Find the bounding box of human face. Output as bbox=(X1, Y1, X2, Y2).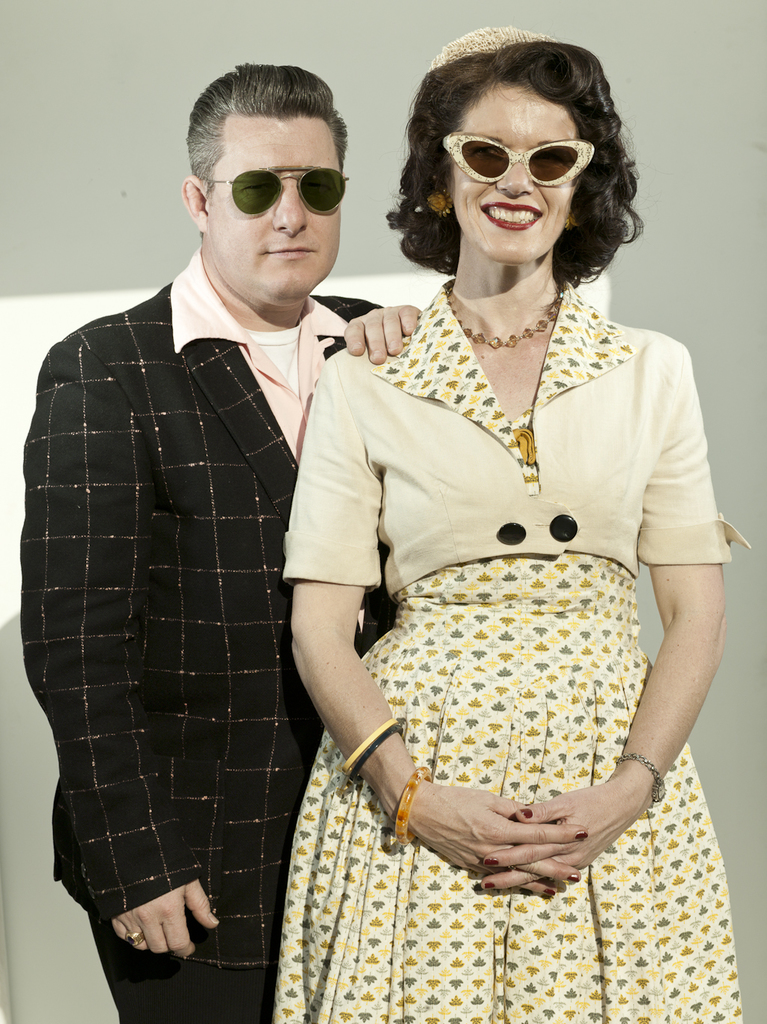
bbox=(207, 126, 345, 305).
